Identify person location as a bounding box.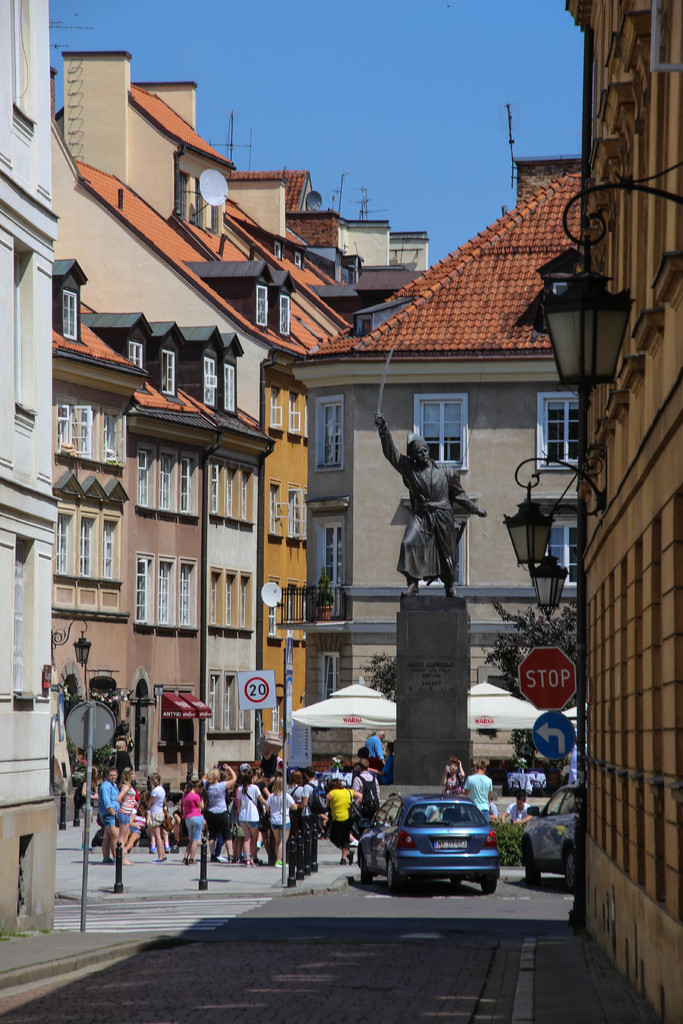
BBox(300, 760, 335, 848).
